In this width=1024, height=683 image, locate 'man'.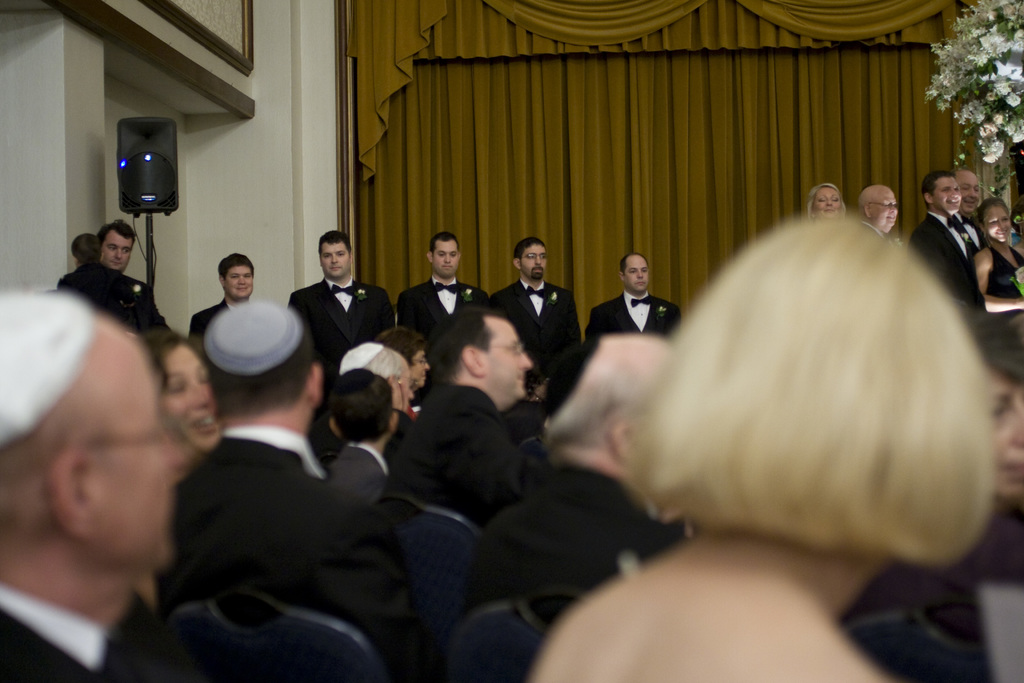
Bounding box: 403,229,495,344.
